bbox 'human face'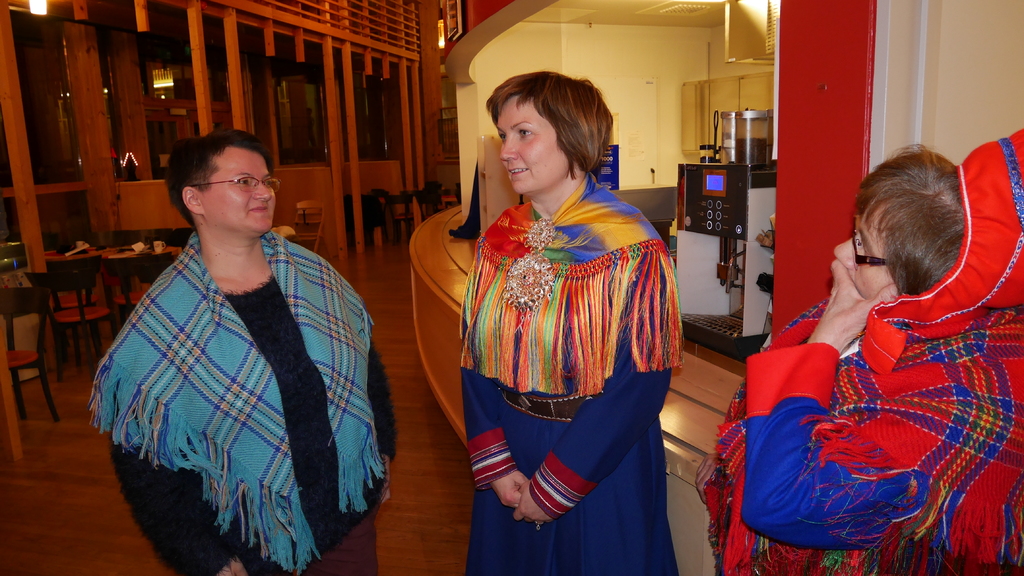
(827, 209, 898, 297)
